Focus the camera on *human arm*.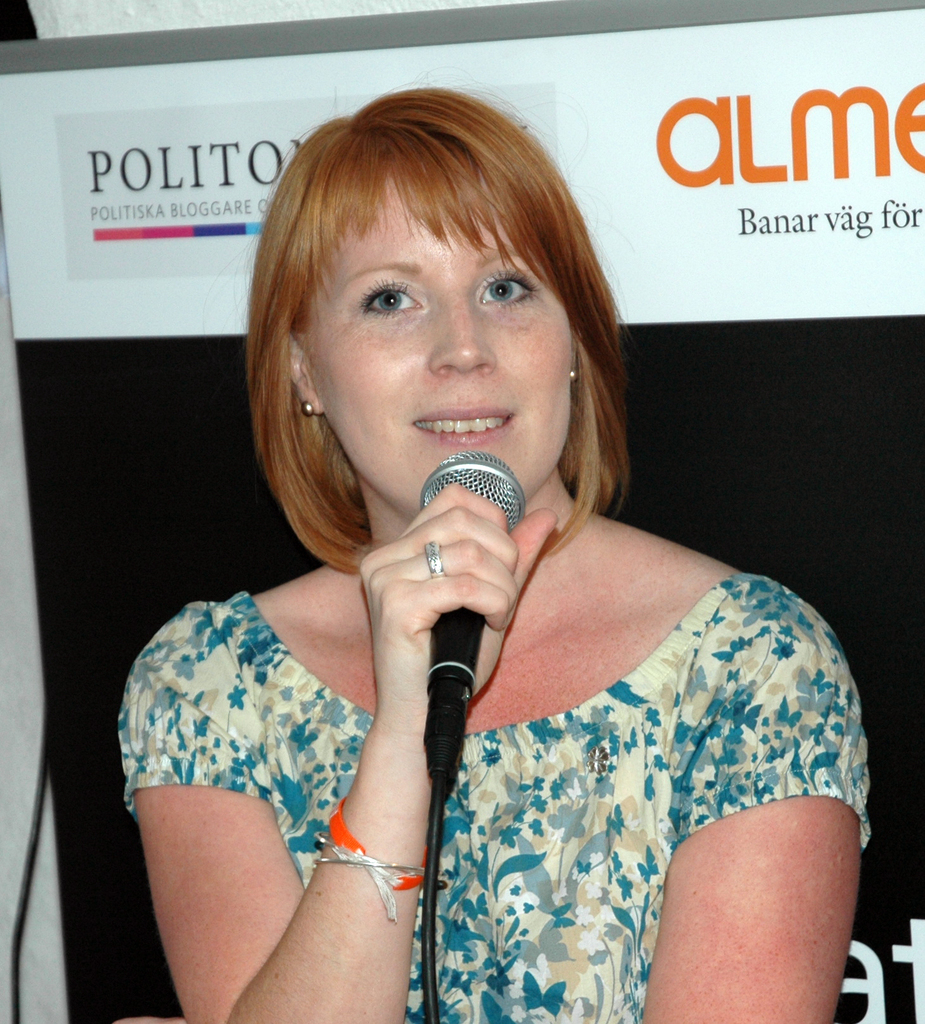
Focus region: (161,504,485,986).
